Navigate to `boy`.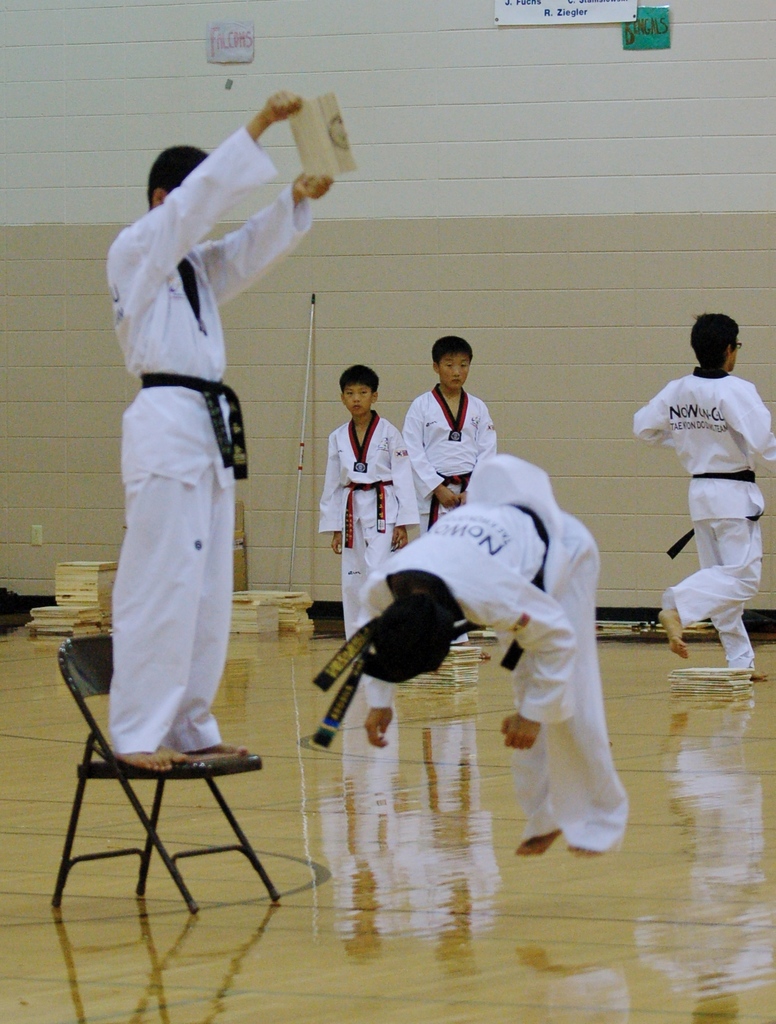
Navigation target: (405, 331, 496, 657).
